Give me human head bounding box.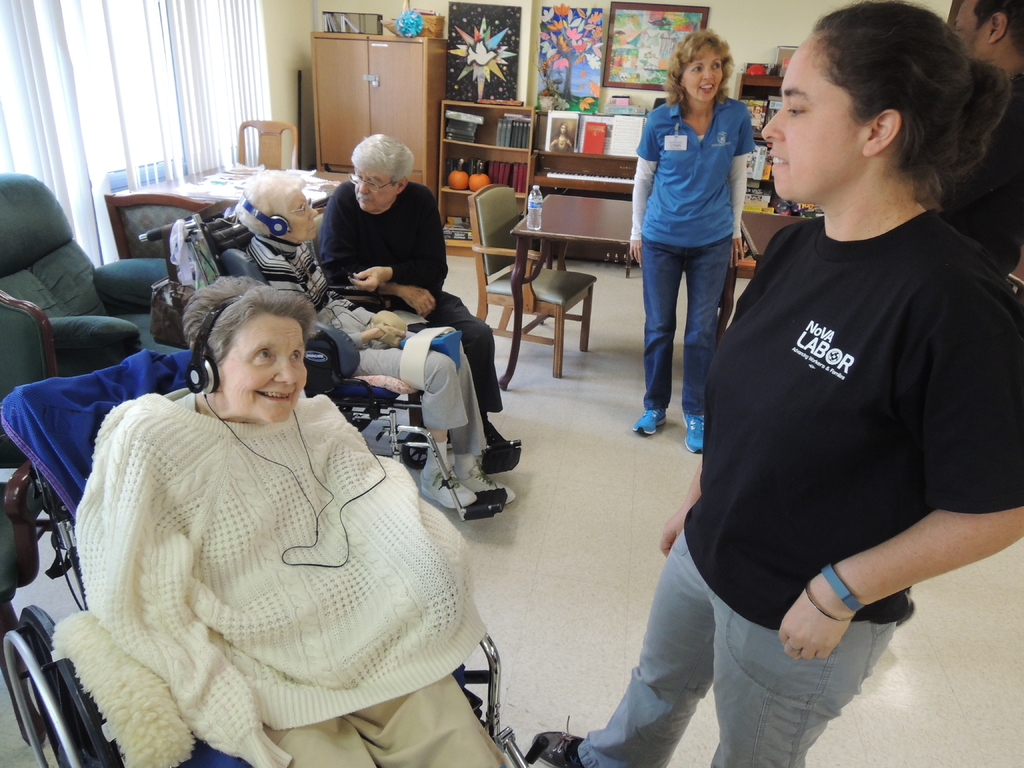
668 28 732 103.
